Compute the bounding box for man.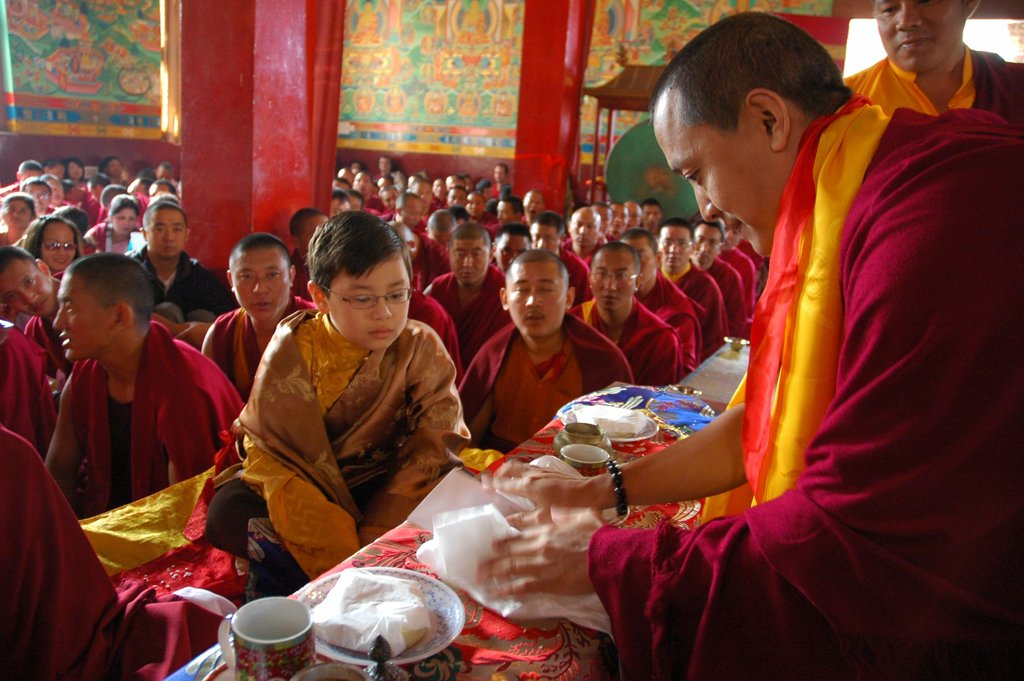
pyautogui.locateOnScreen(463, 247, 632, 438).
